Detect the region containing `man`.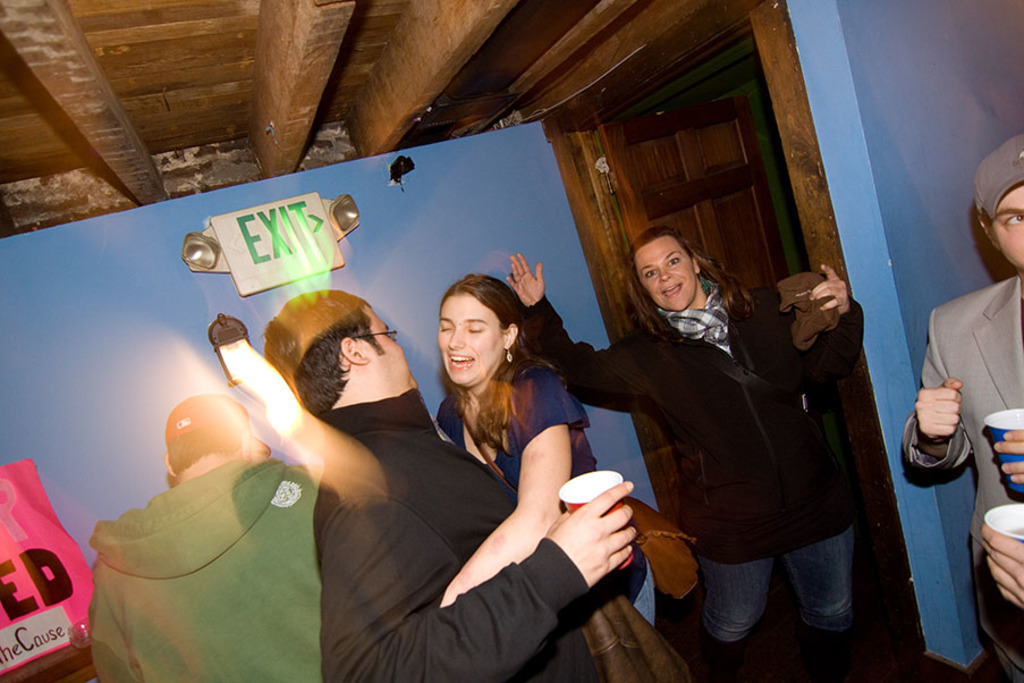
<region>897, 133, 1023, 682</region>.
